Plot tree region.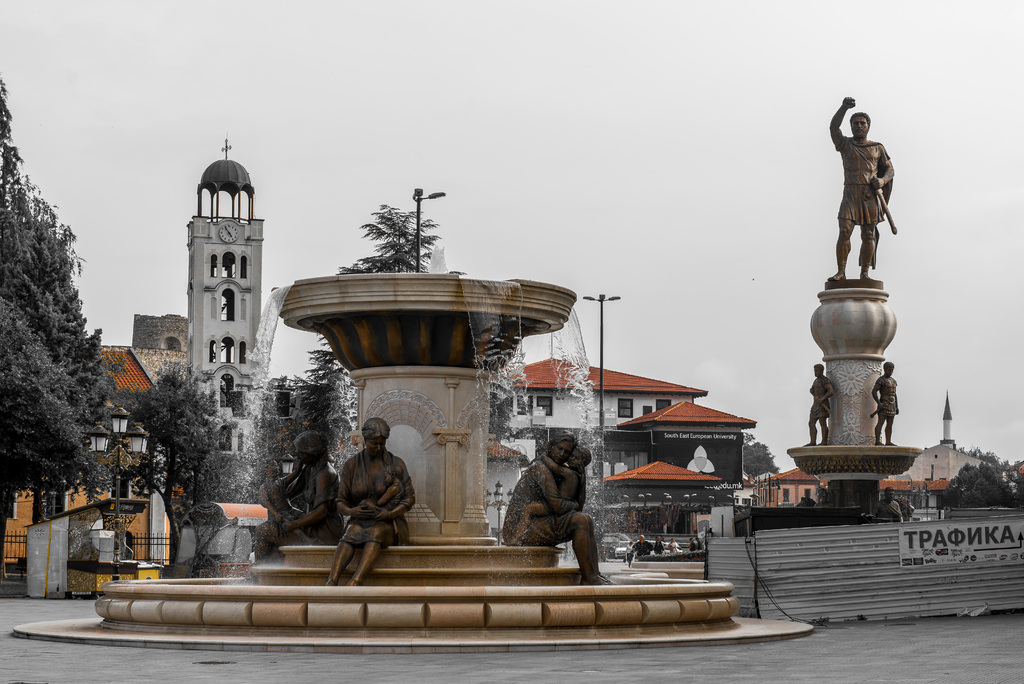
Plotted at box(741, 427, 781, 476).
